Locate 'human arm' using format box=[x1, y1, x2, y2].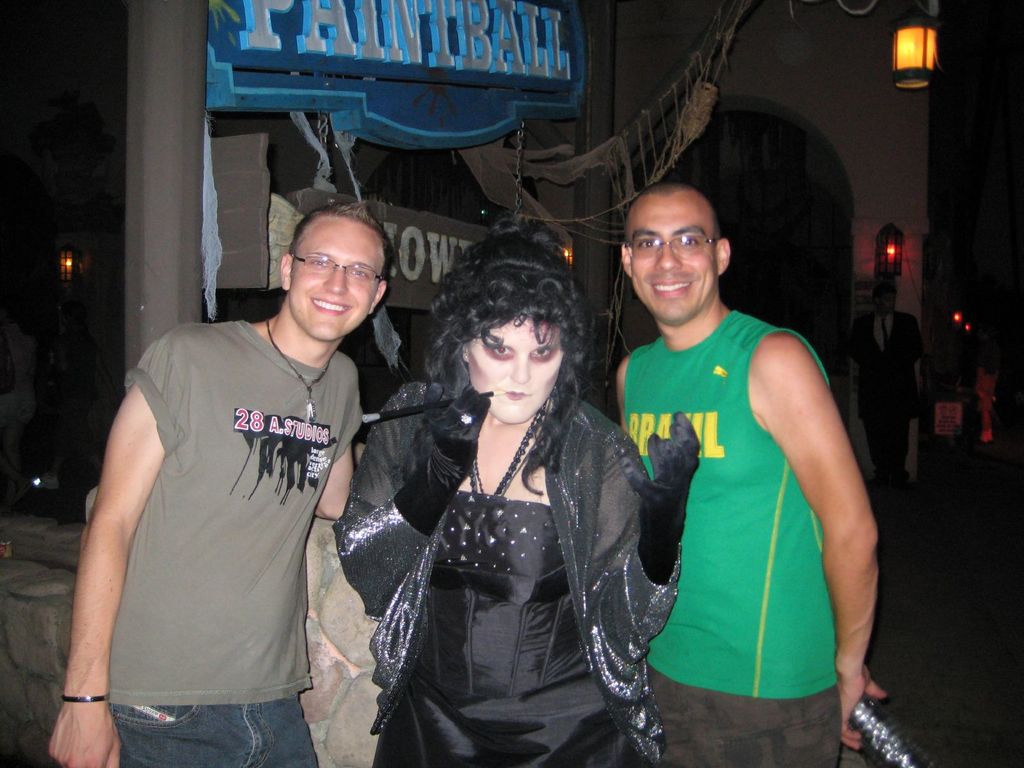
box=[584, 404, 705, 669].
